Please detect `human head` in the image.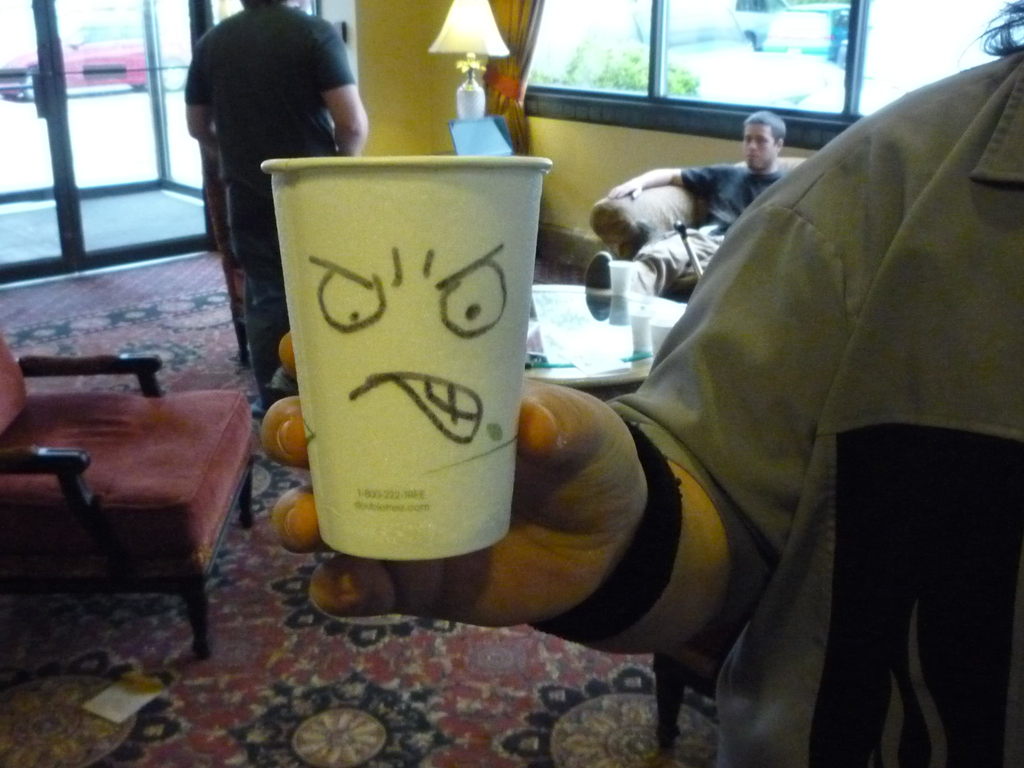
bbox=[742, 111, 787, 172].
